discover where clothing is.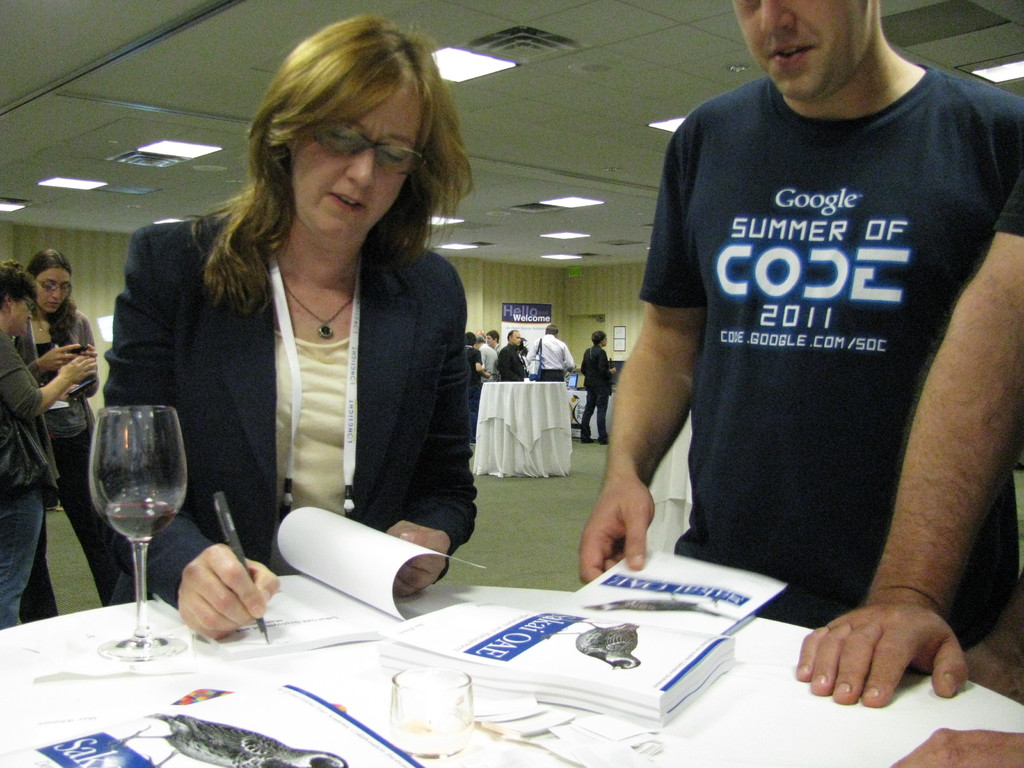
Discovered at left=0, top=331, right=63, bottom=632.
